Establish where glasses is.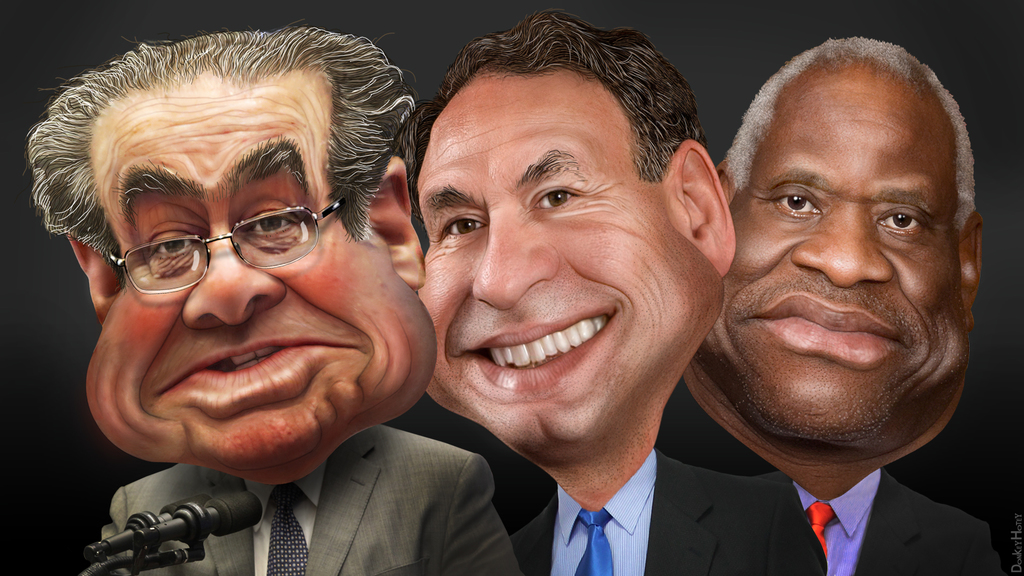
Established at (x1=85, y1=193, x2=337, y2=276).
